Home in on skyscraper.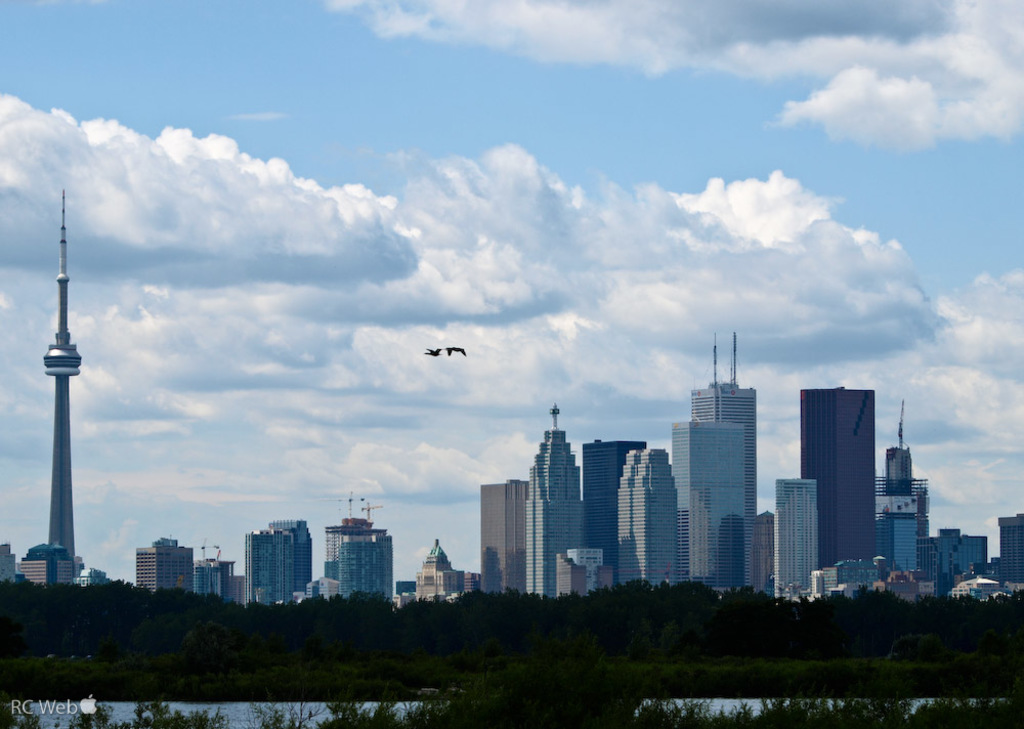
Homed in at {"x1": 689, "y1": 325, "x2": 759, "y2": 525}.
